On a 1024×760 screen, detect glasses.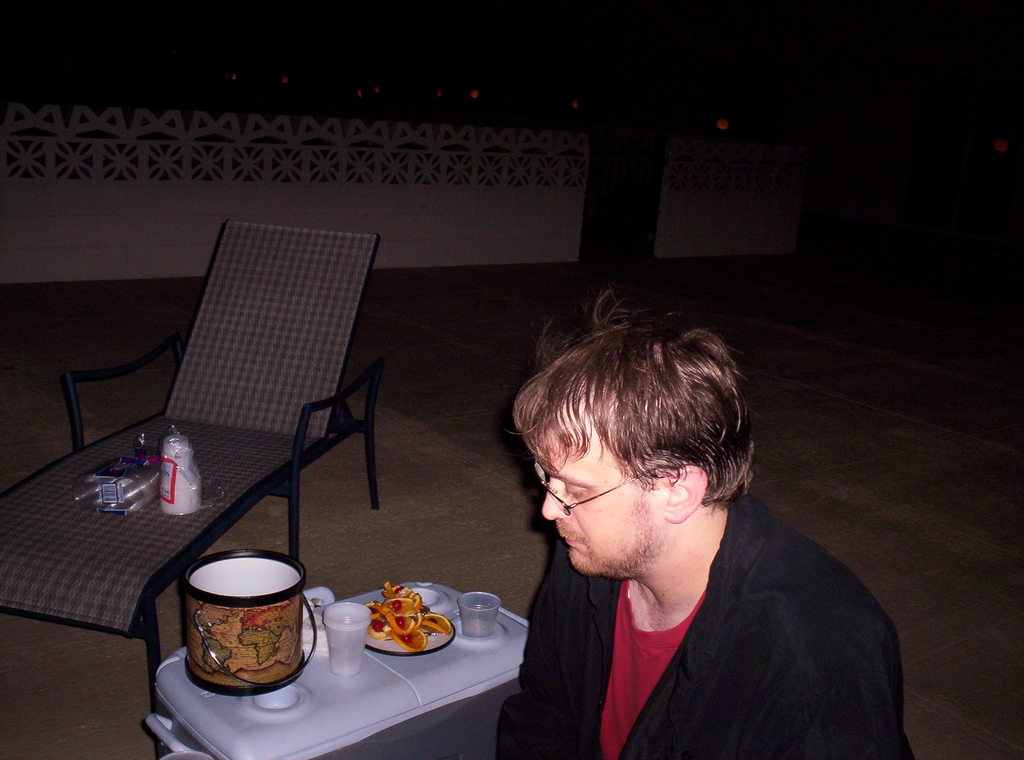
[left=534, top=460, right=636, bottom=517].
